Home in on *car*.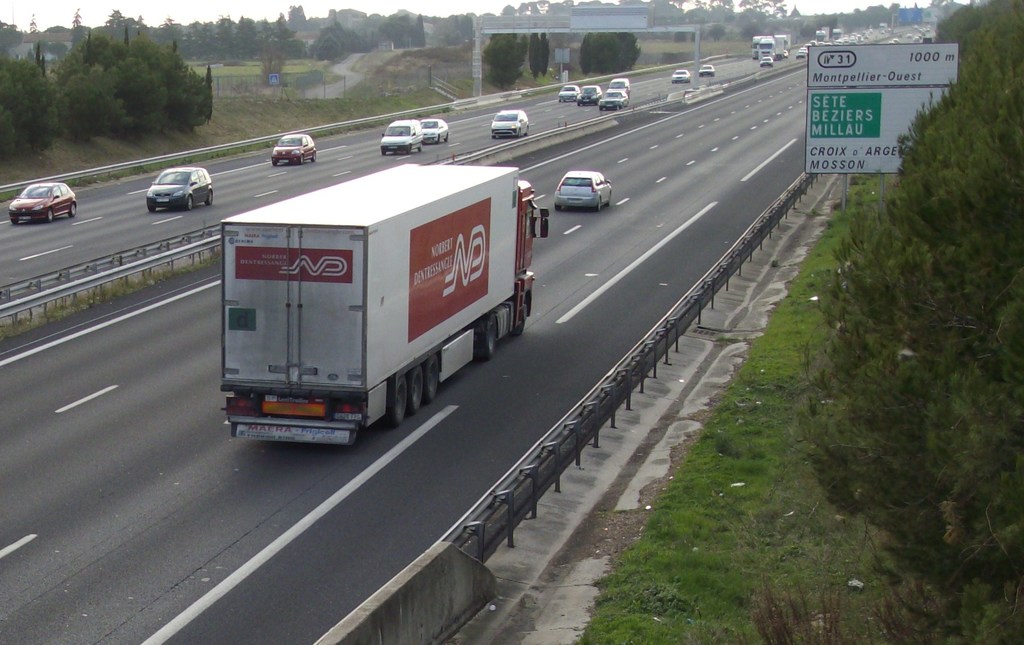
Homed in at [760,58,772,68].
